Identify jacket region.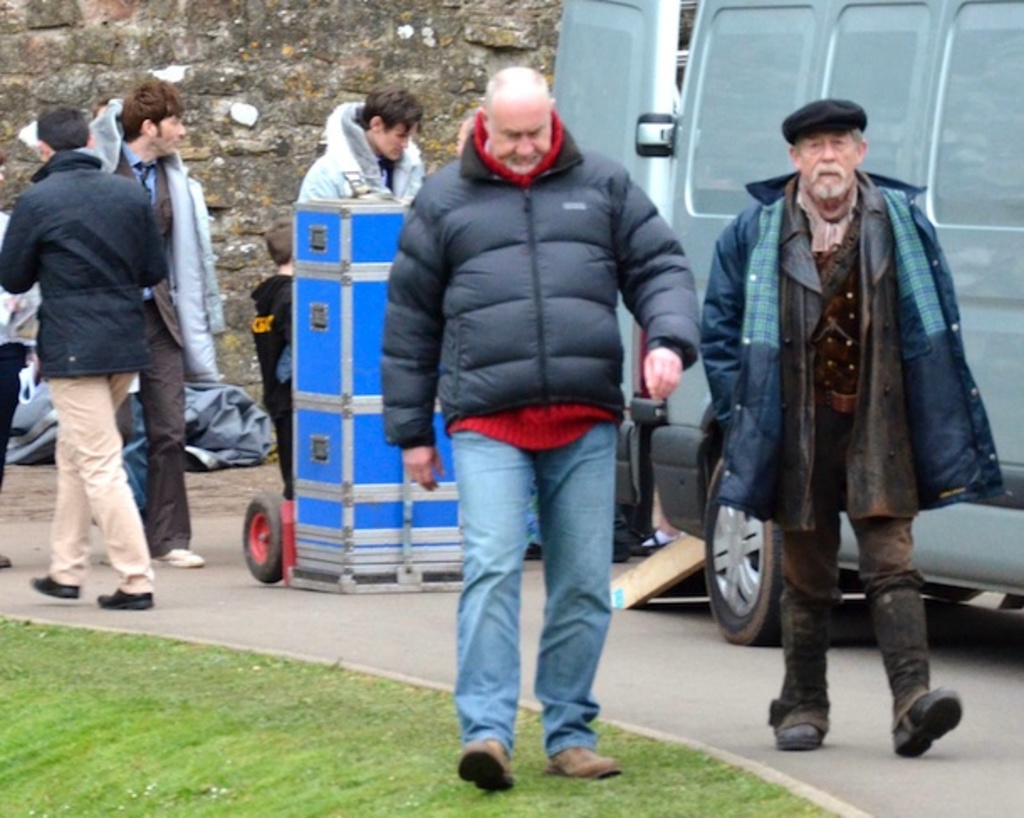
Region: [84, 89, 232, 396].
